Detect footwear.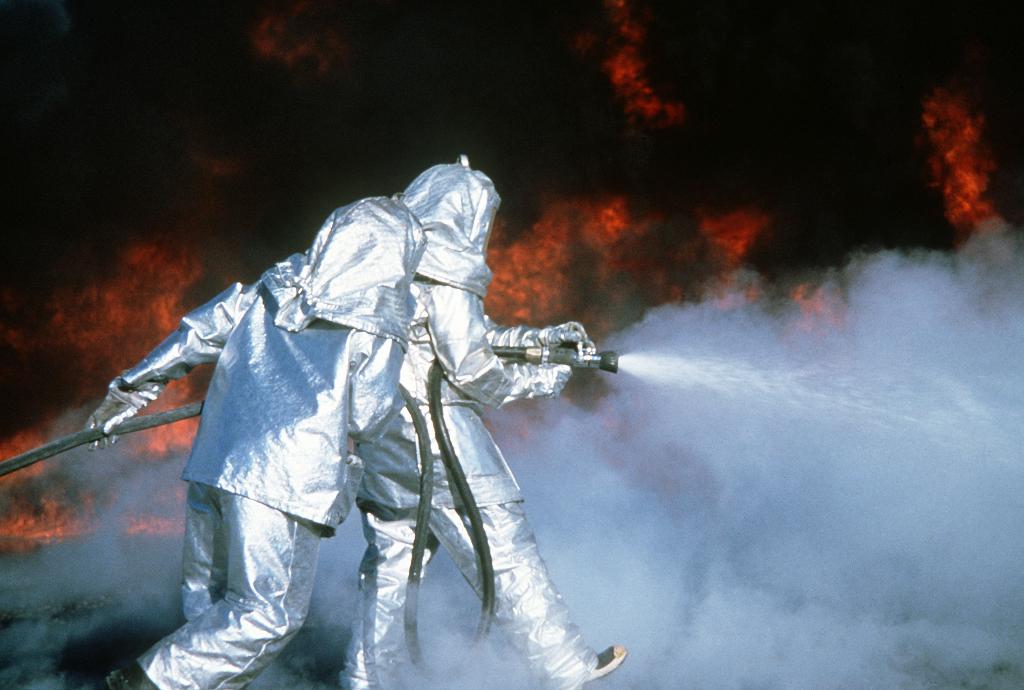
Detected at <bbox>583, 625, 625, 680</bbox>.
